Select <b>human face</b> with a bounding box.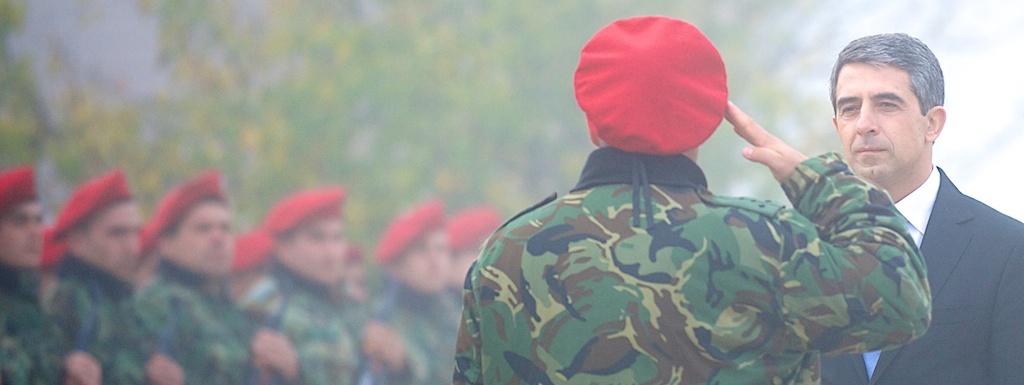
<region>0, 199, 41, 272</region>.
